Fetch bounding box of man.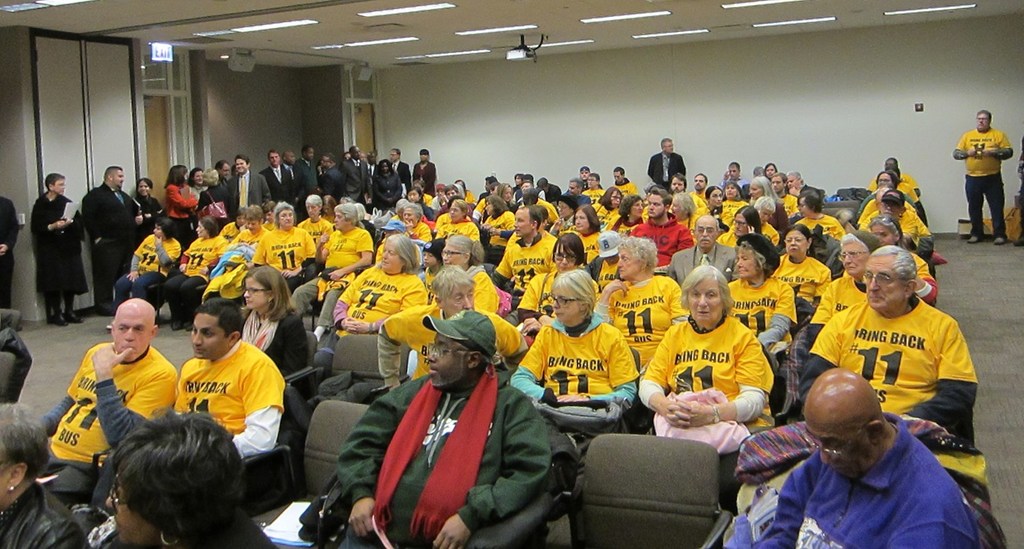
Bbox: 771, 173, 795, 214.
